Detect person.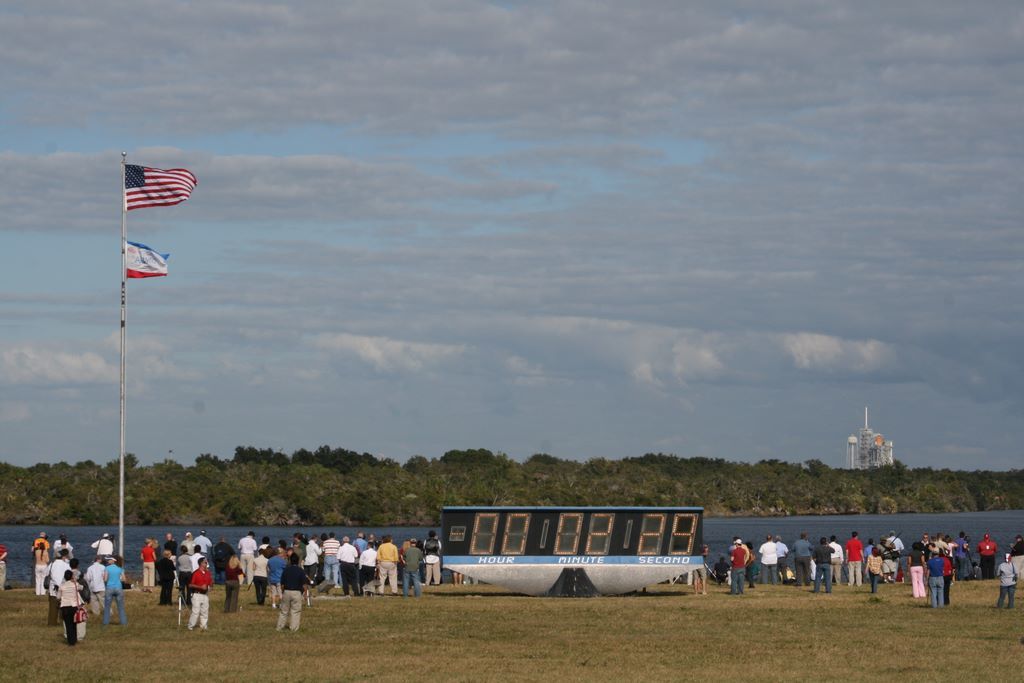
Detected at <box>239,532,259,581</box>.
